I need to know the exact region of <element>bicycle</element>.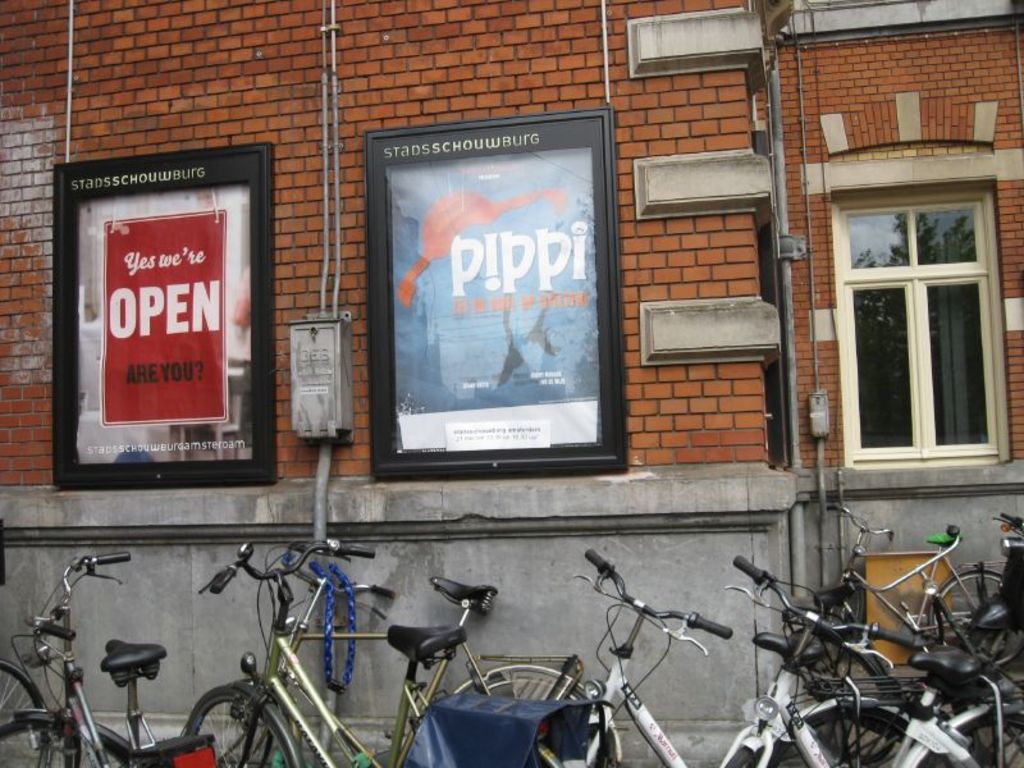
Region: l=805, t=490, r=1012, b=707.
